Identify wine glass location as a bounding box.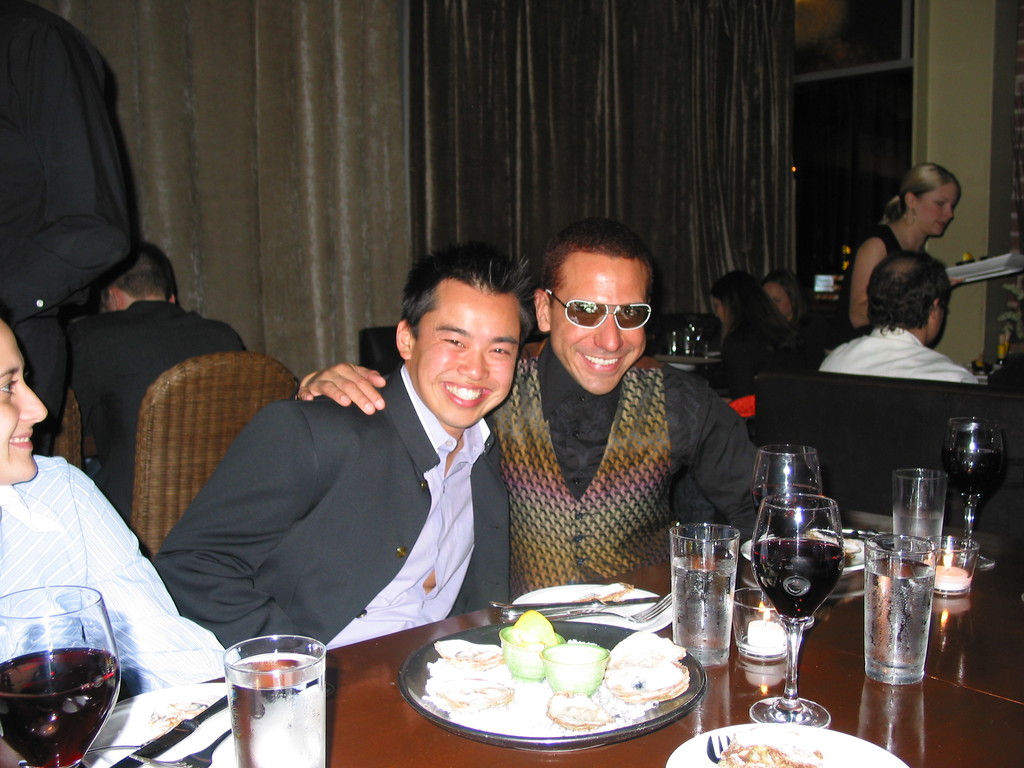
(x1=943, y1=418, x2=1004, y2=569).
